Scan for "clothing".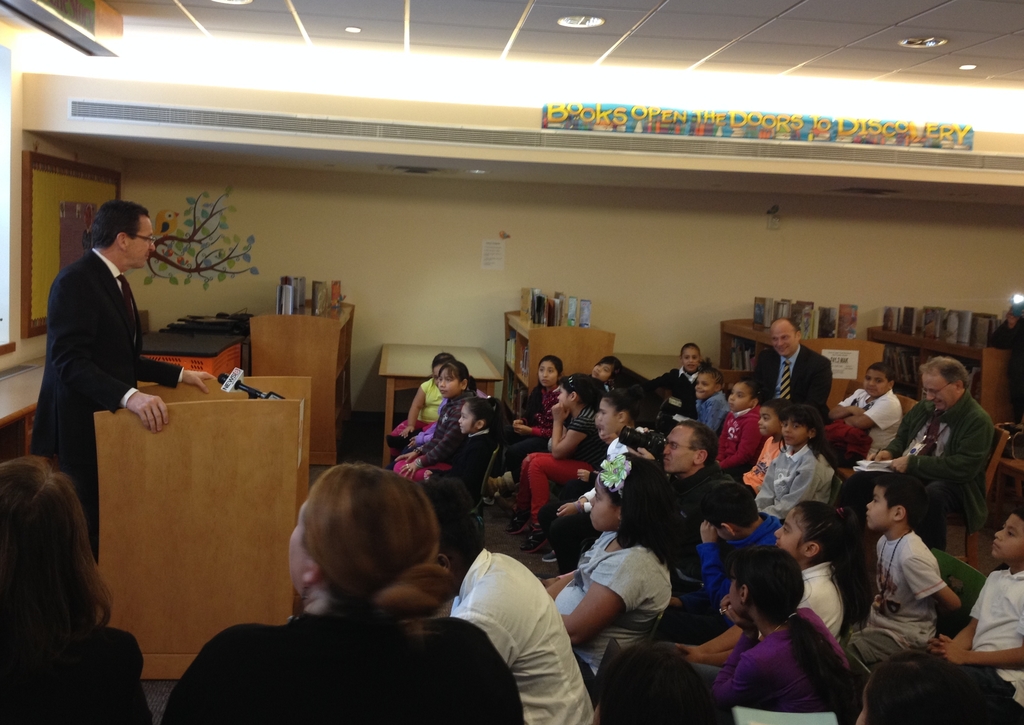
Scan result: [x1=394, y1=389, x2=479, y2=481].
